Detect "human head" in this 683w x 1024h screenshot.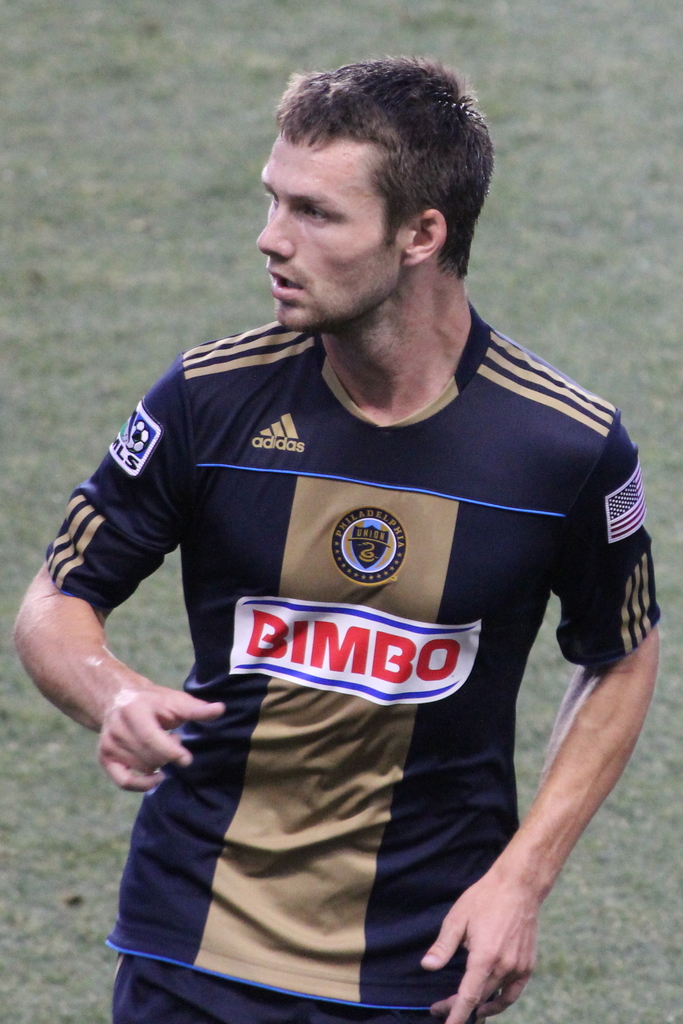
Detection: [246, 47, 500, 327].
